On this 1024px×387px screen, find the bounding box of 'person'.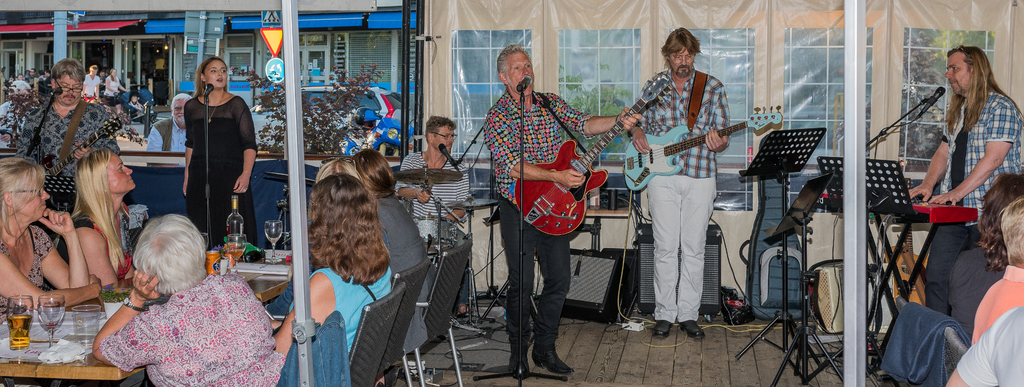
Bounding box: (944,176,1023,330).
